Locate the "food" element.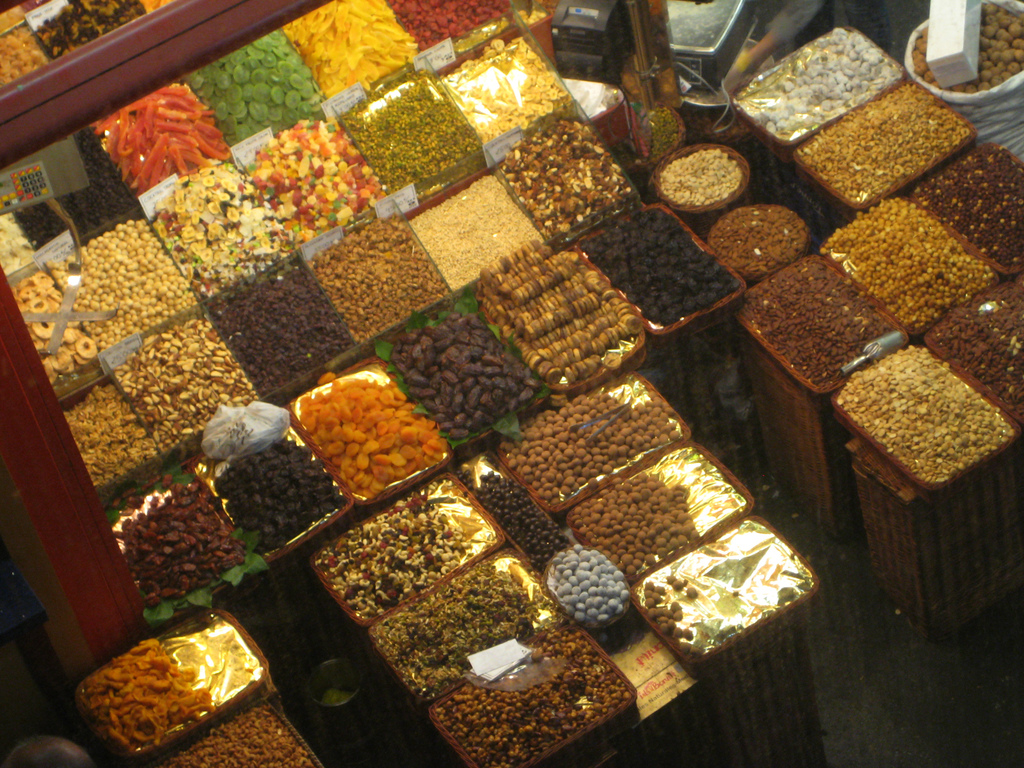
Element bbox: bbox(91, 82, 228, 186).
